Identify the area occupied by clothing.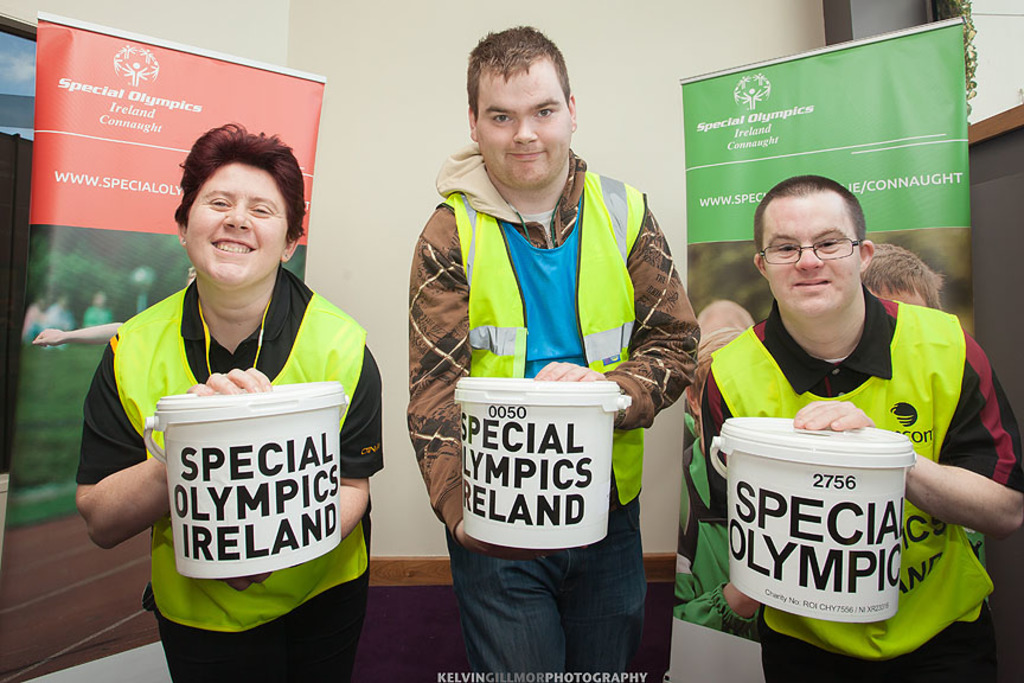
Area: (693, 293, 1023, 682).
